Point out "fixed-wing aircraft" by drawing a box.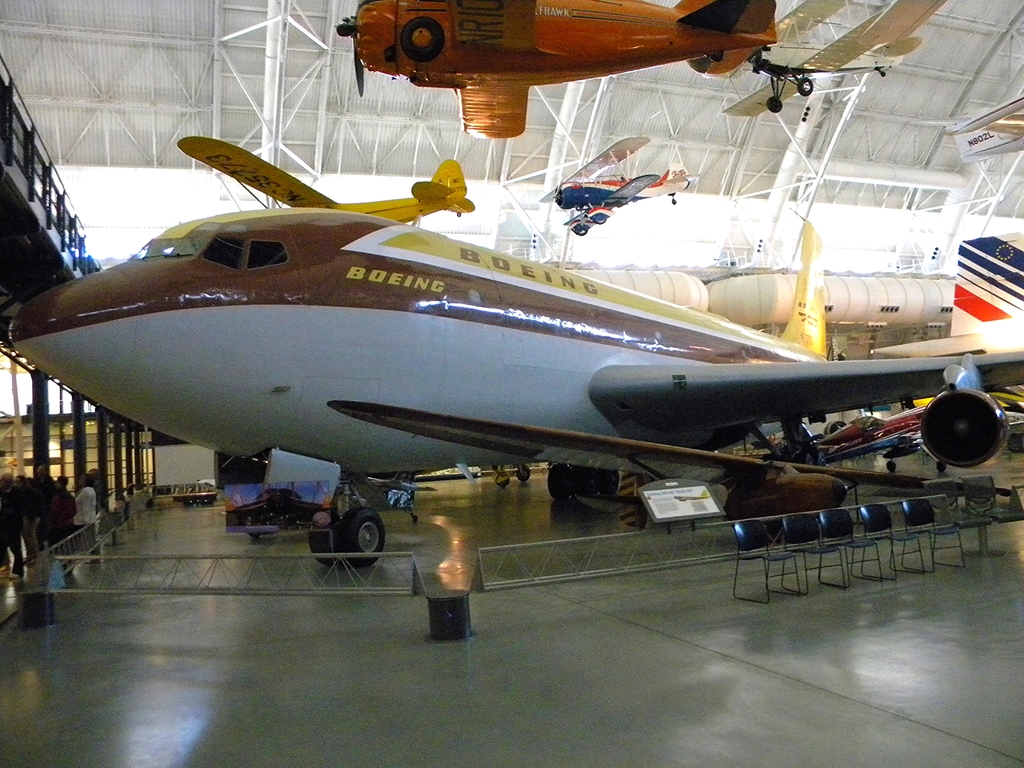
region(540, 135, 701, 239).
